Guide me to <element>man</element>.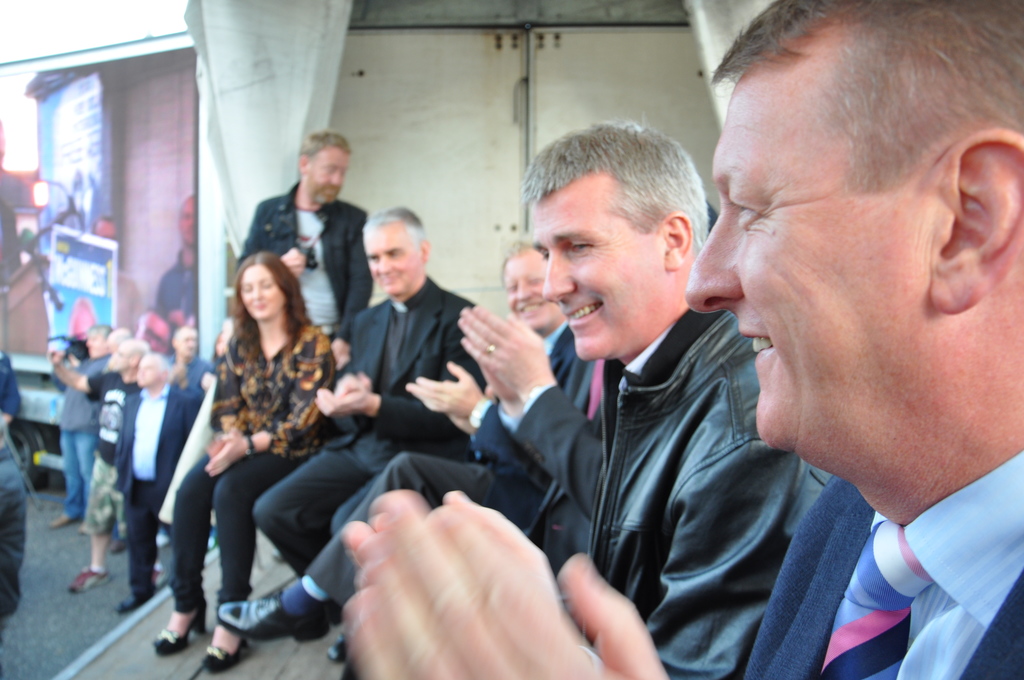
Guidance: (232,124,376,334).
